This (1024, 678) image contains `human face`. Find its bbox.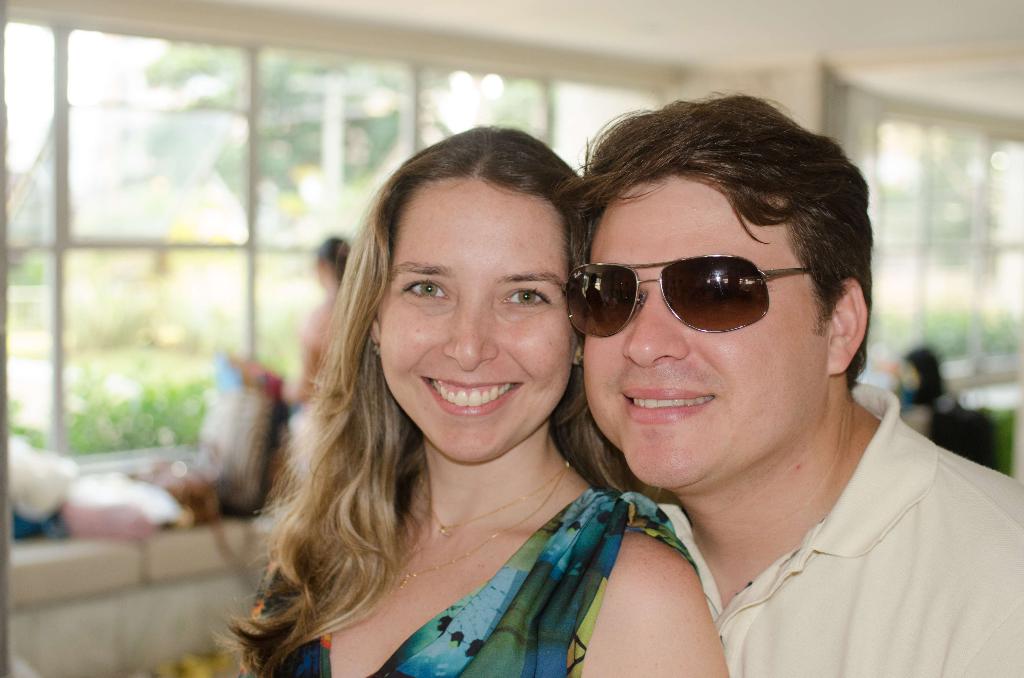
<box>376,176,578,465</box>.
